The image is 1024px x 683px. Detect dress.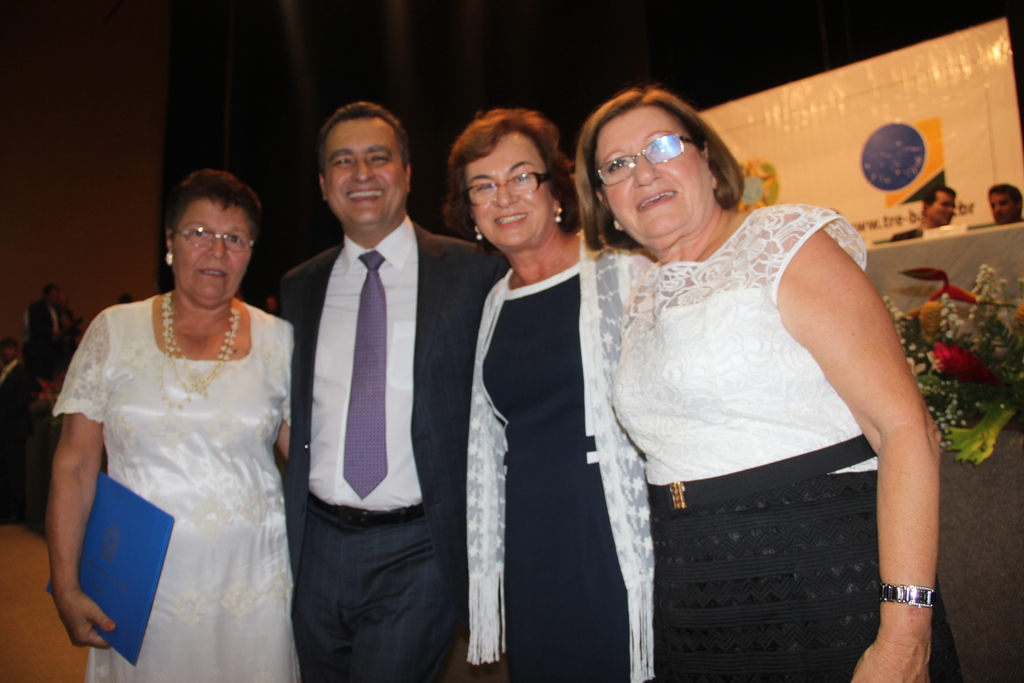
Detection: 51 295 297 682.
